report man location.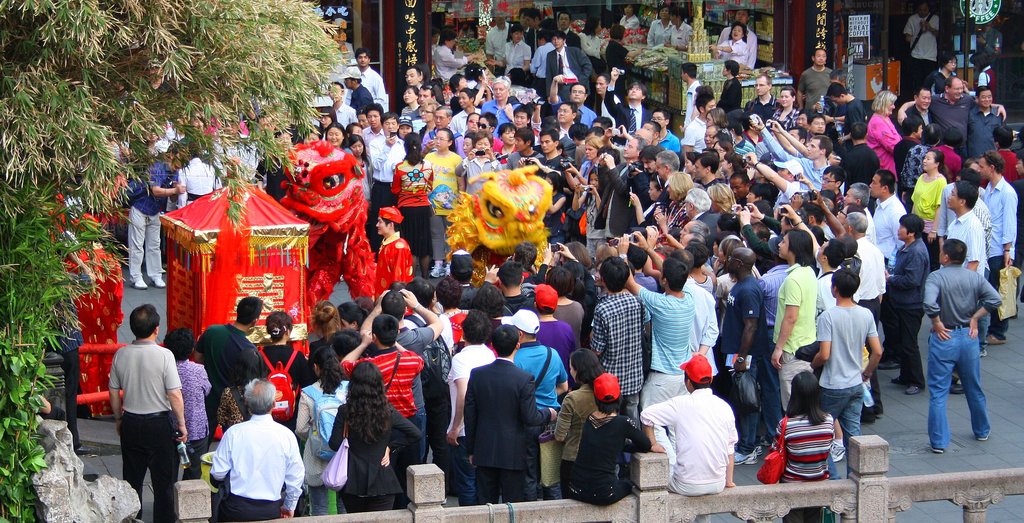
Report: <box>620,259,703,448</box>.
